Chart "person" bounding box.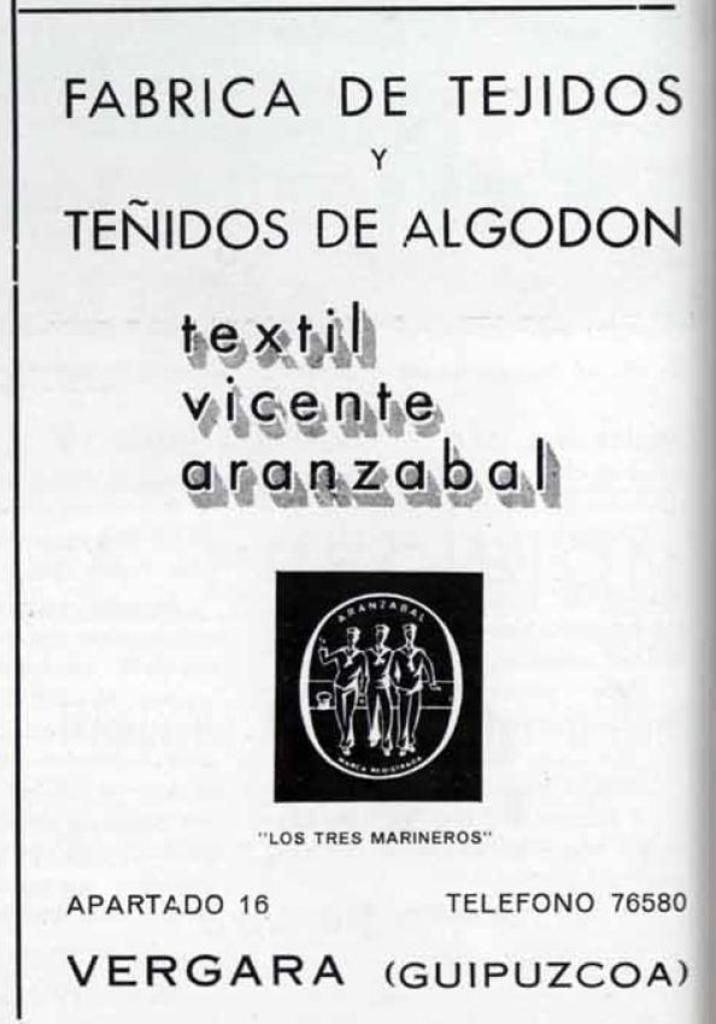
Charted: <region>363, 624, 400, 748</region>.
